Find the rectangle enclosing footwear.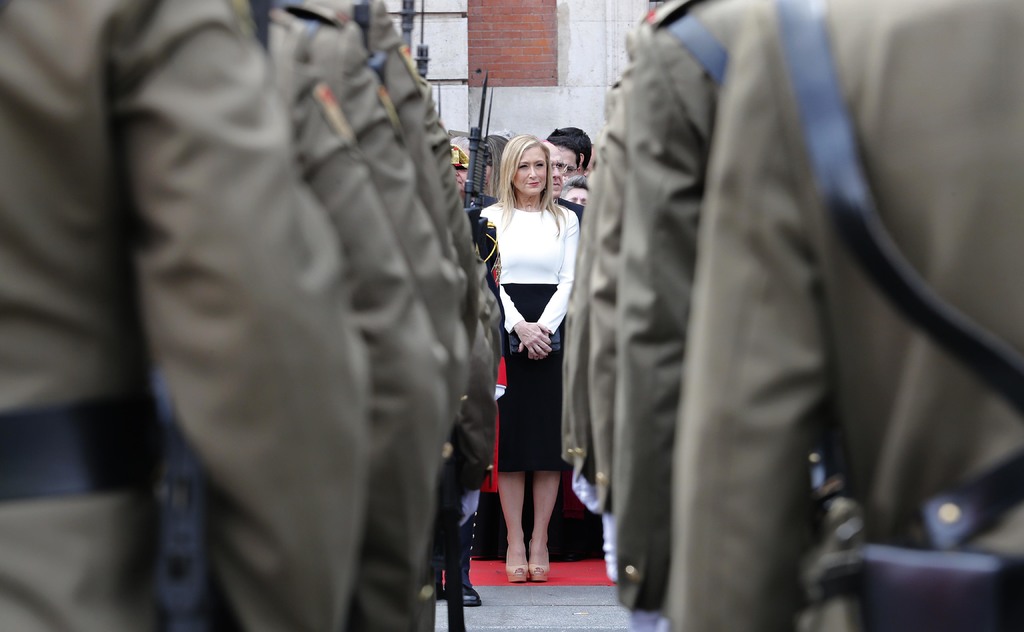
rect(499, 515, 557, 587).
